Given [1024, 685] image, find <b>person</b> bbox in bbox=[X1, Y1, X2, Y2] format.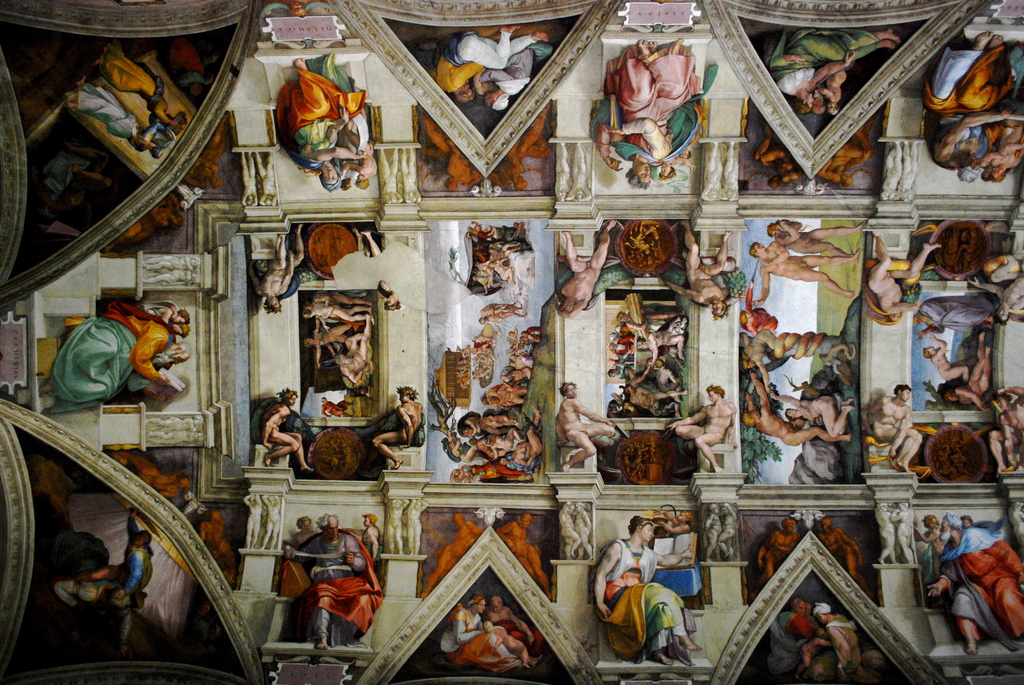
bbox=[266, 388, 317, 479].
